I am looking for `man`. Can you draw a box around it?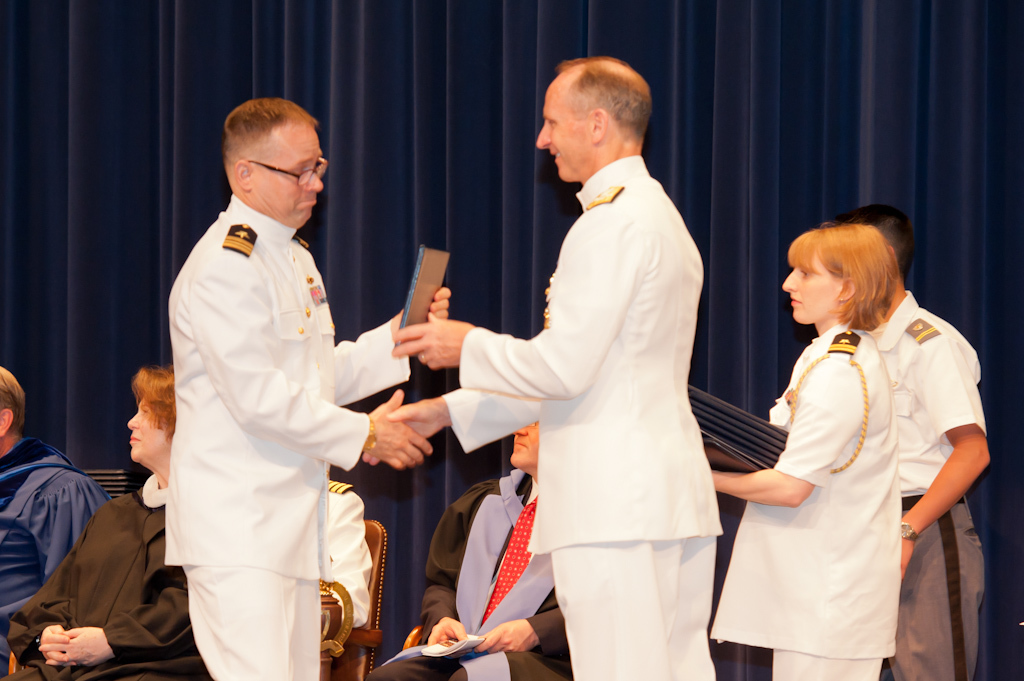
Sure, the bounding box is (left=168, top=465, right=372, bottom=680).
